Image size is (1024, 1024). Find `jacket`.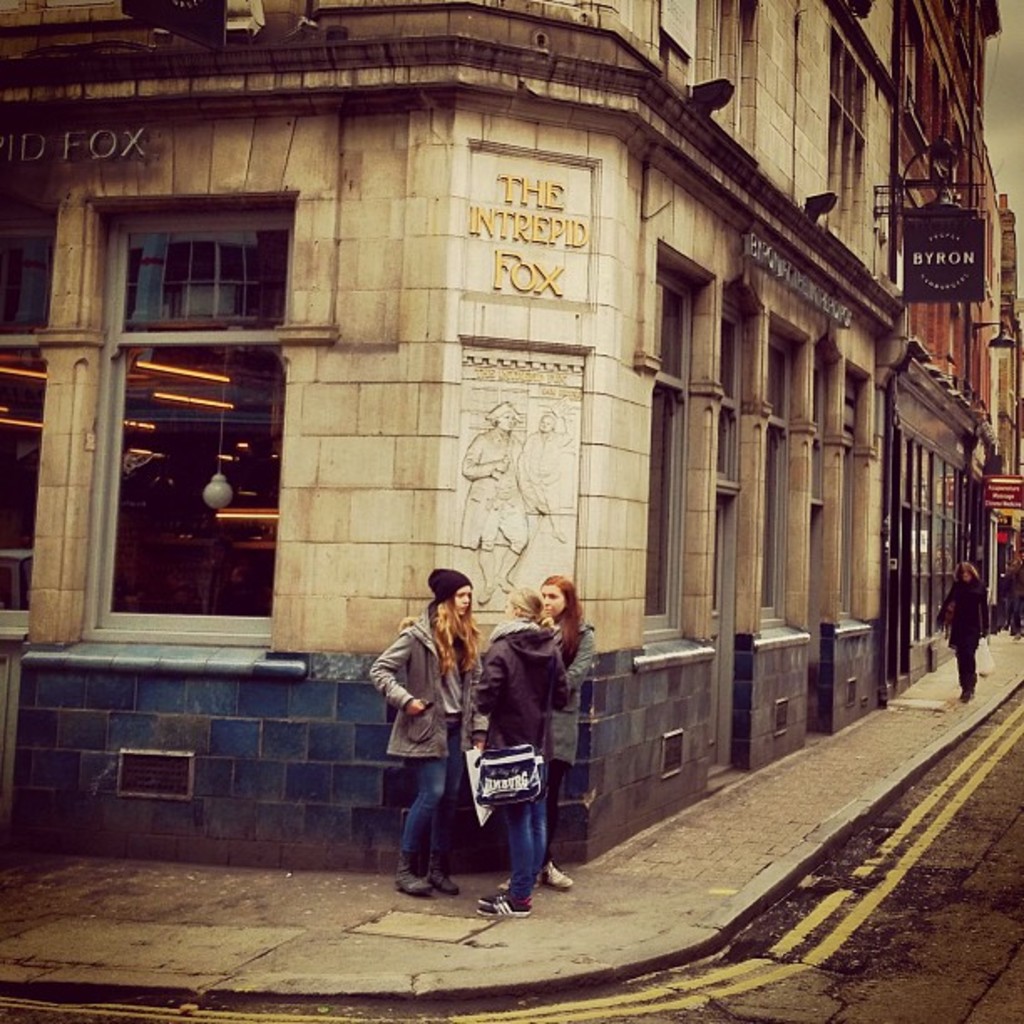
BBox(539, 616, 602, 773).
